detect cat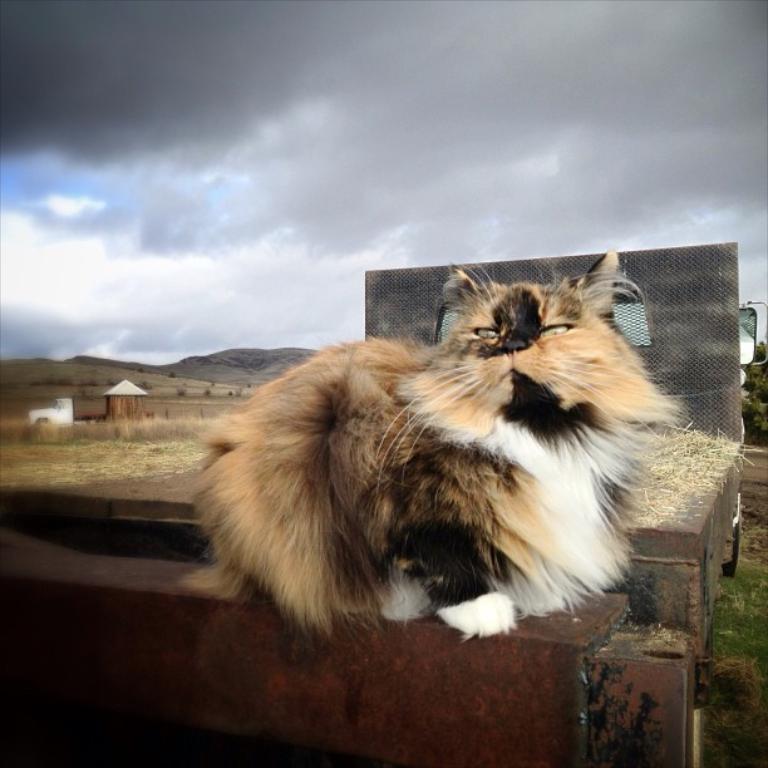
detection(184, 252, 708, 640)
